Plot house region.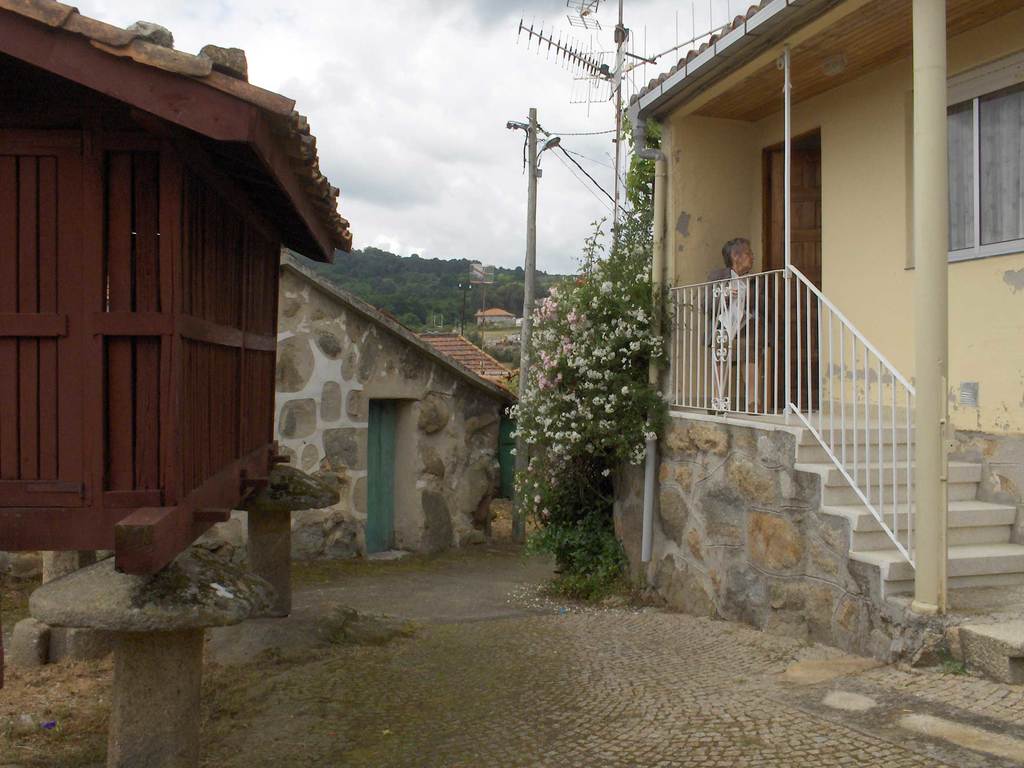
Plotted at {"x1": 166, "y1": 250, "x2": 536, "y2": 540}.
